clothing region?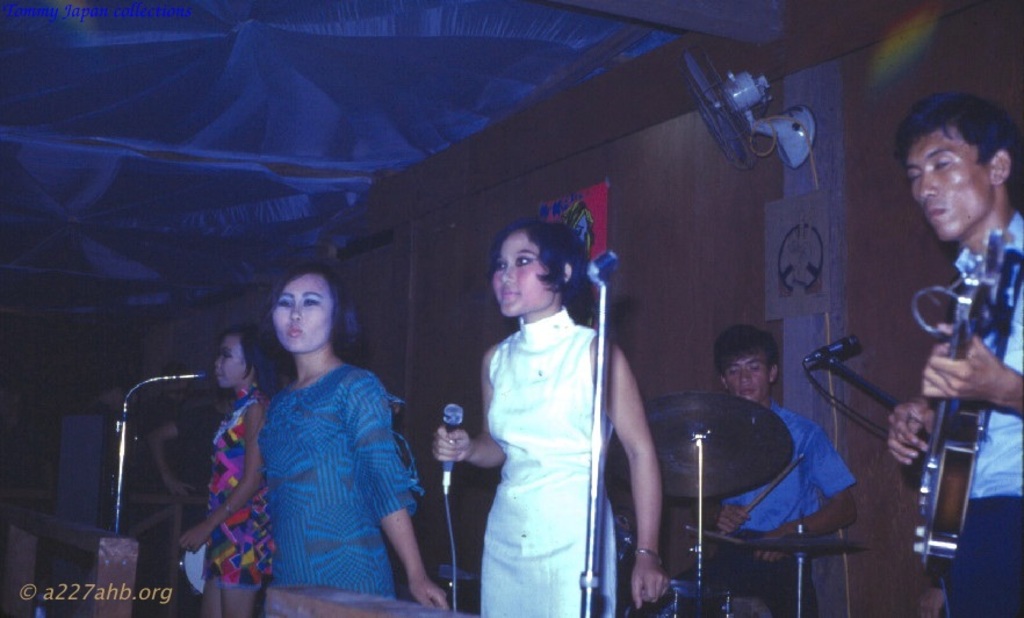
region(935, 217, 1023, 617)
